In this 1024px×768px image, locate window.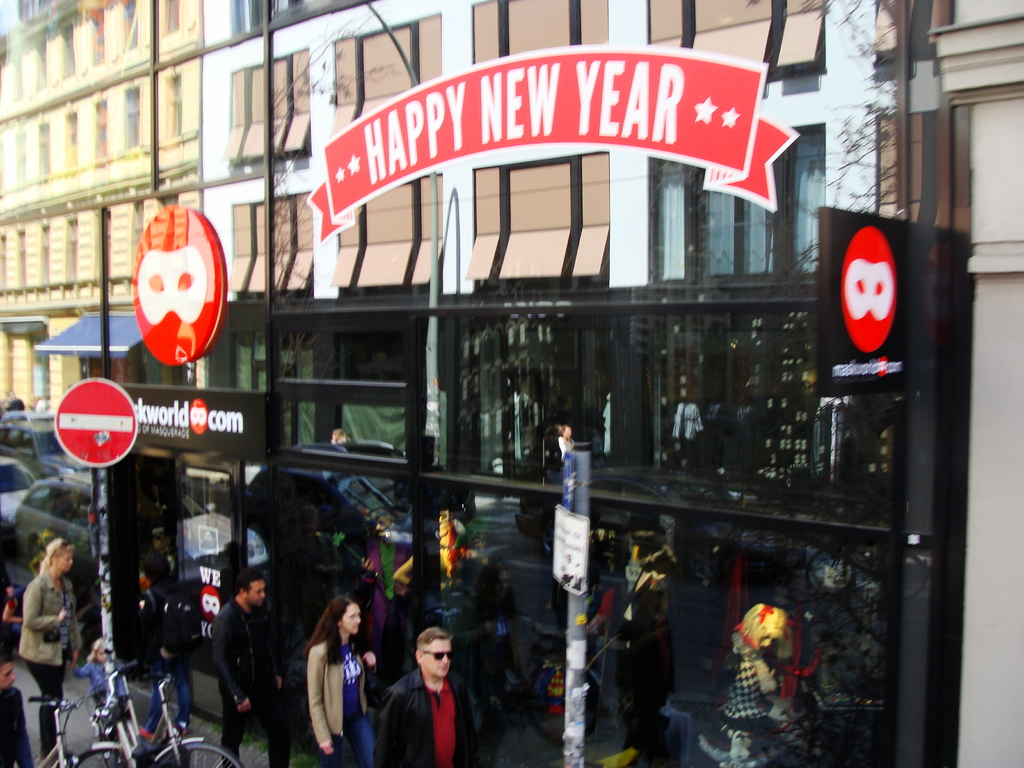
Bounding box: <region>59, 14, 81, 81</region>.
